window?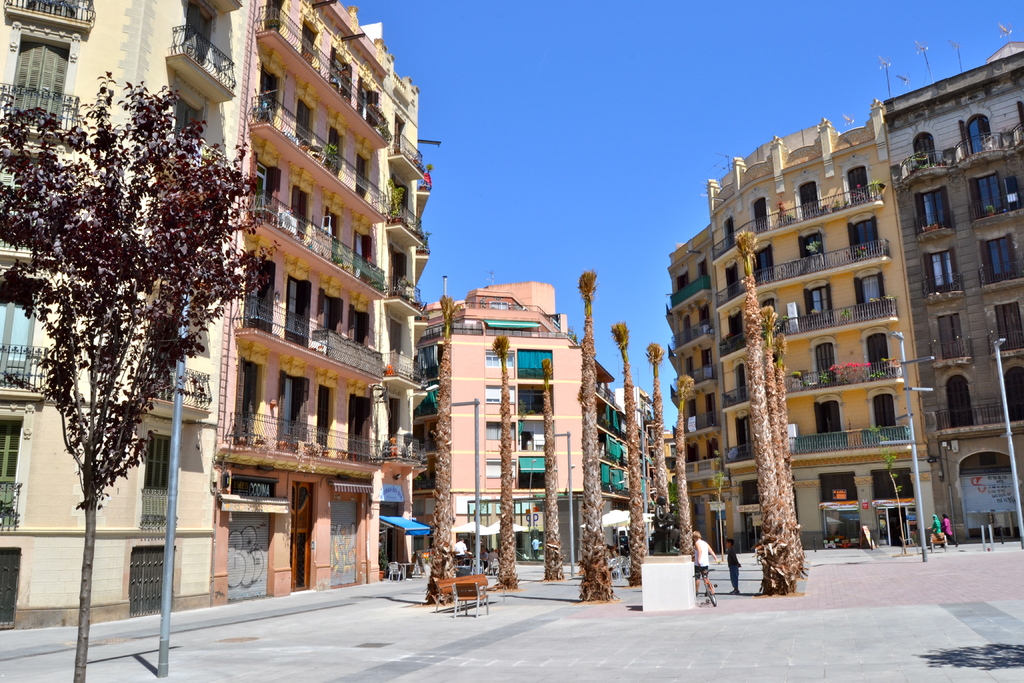
x1=484, y1=390, x2=510, y2=404
